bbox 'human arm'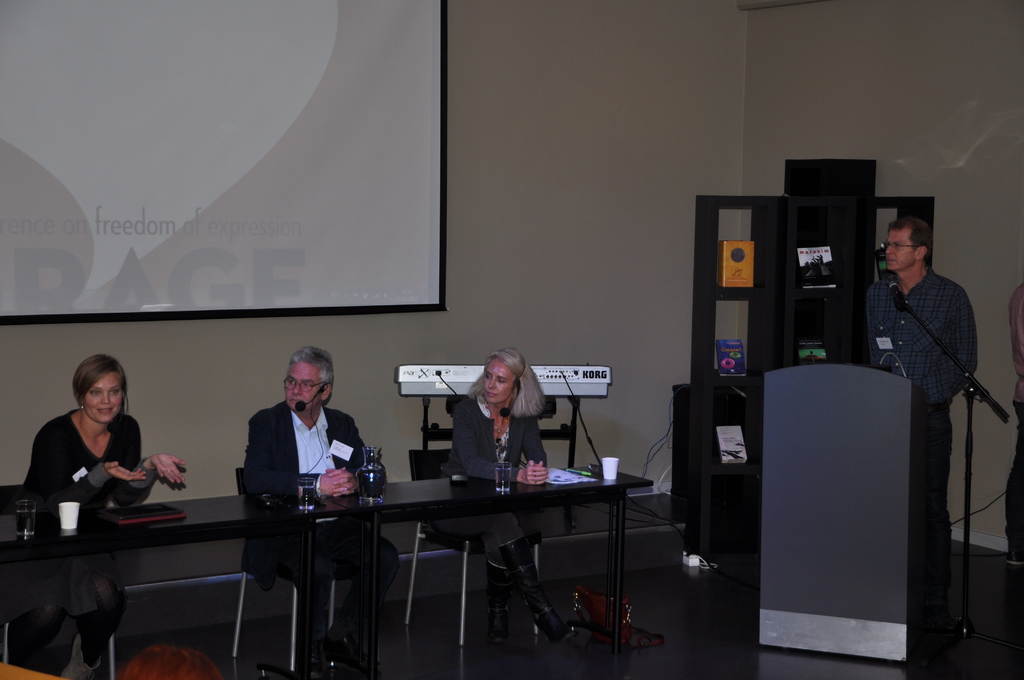
518/416/548/487
